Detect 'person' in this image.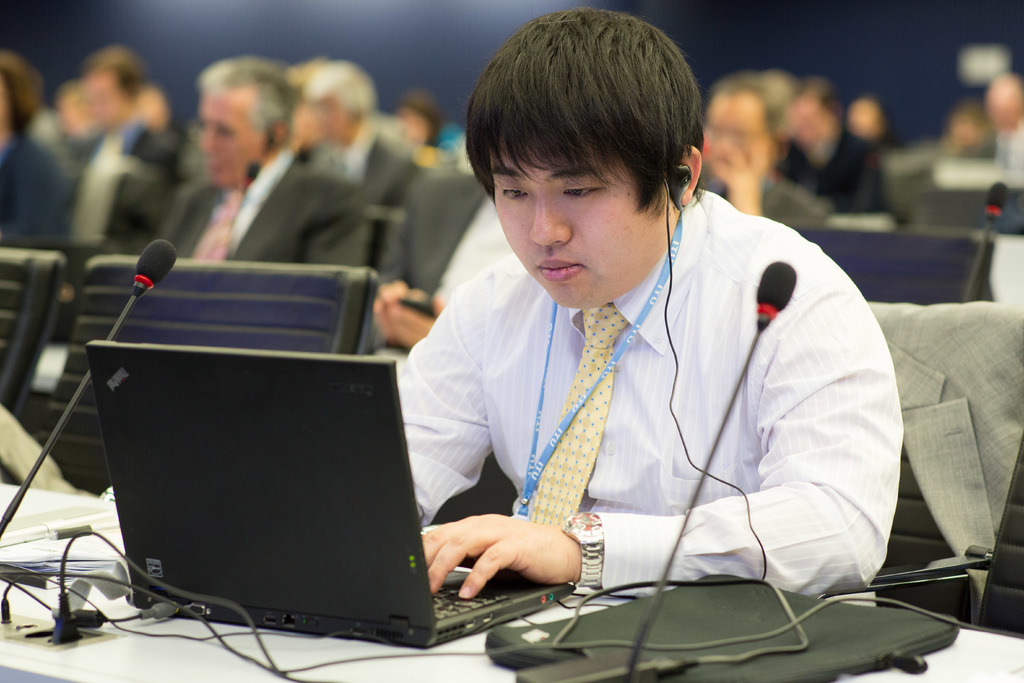
Detection: Rect(298, 70, 424, 207).
